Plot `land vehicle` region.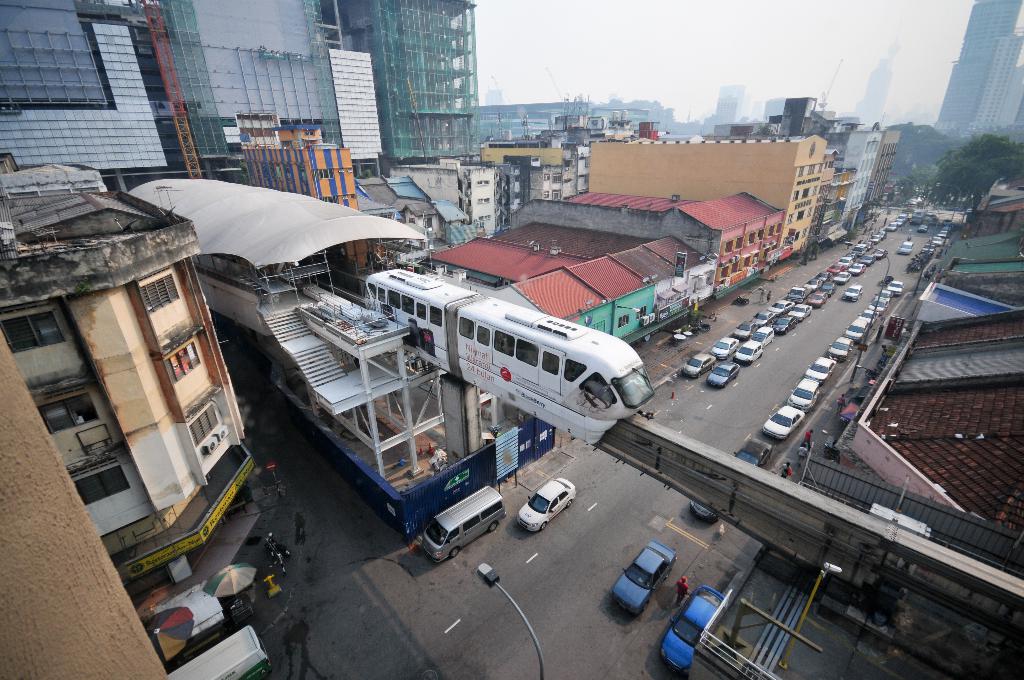
Plotted at 858,252,875,266.
